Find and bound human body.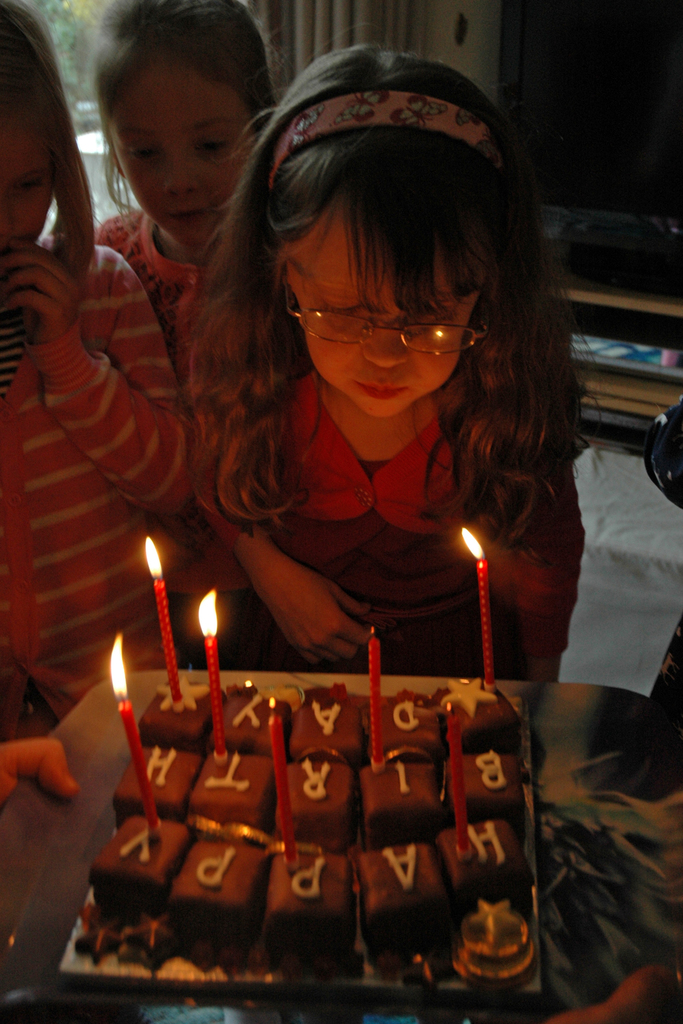
Bound: 201,49,583,680.
